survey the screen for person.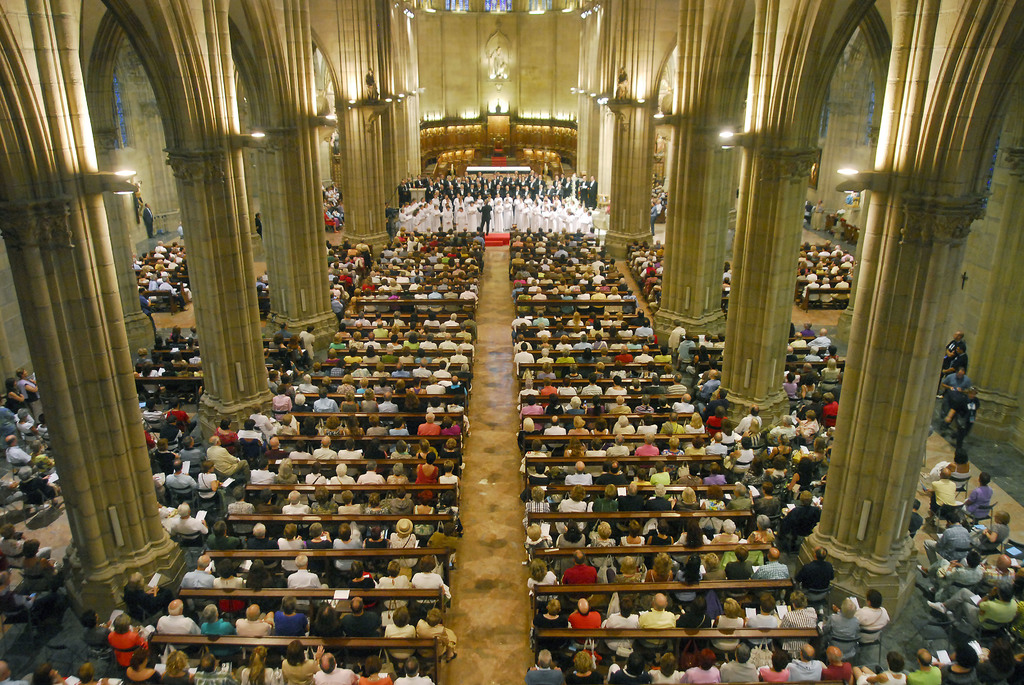
Survey found: bbox(821, 390, 837, 429).
